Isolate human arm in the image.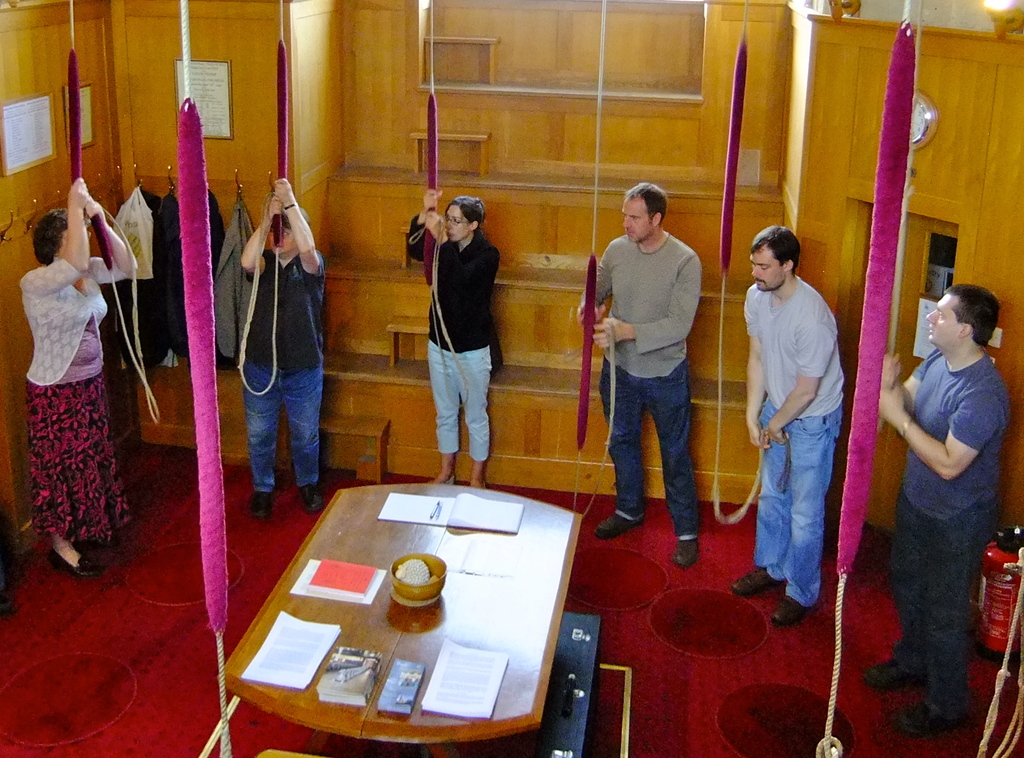
Isolated region: 232:178:275:282.
